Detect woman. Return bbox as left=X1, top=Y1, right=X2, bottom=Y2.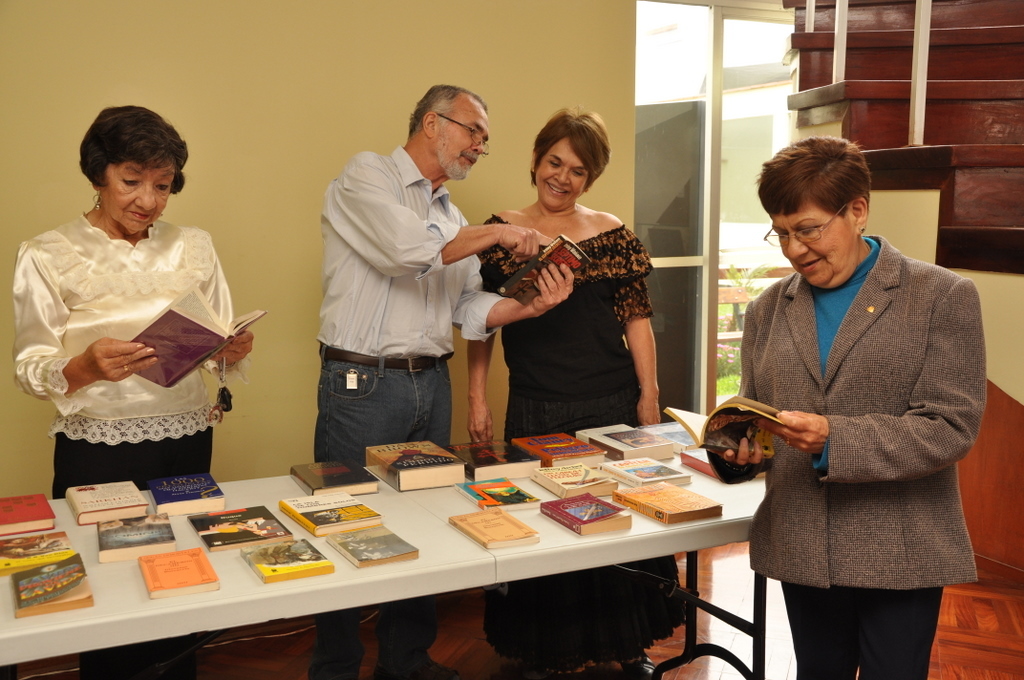
left=703, top=133, right=990, bottom=679.
